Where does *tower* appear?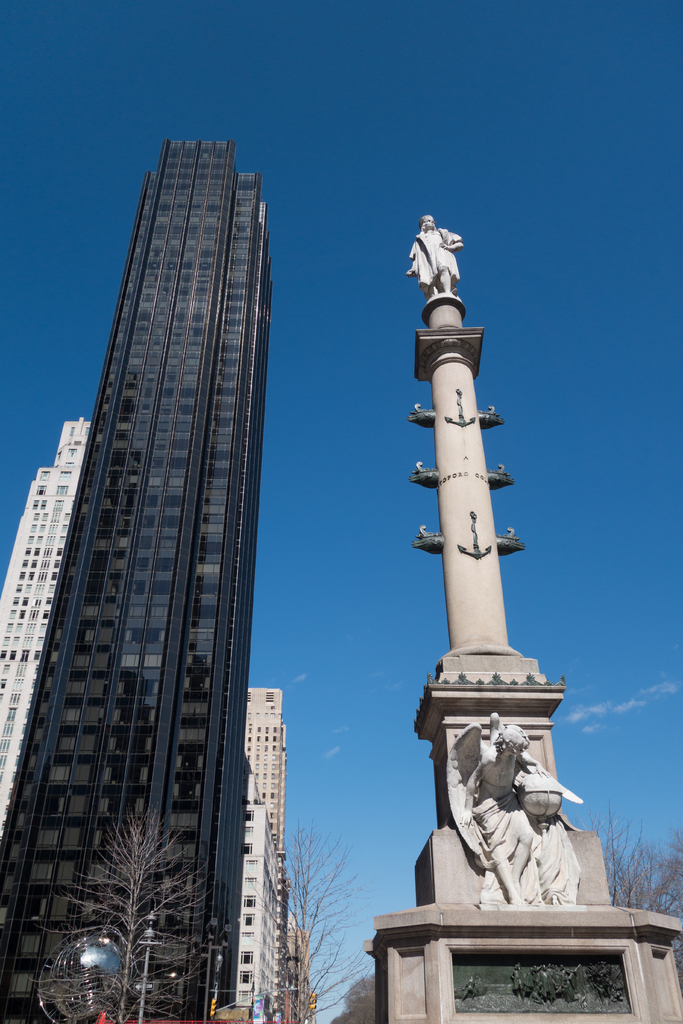
Appears at <region>0, 134, 267, 1017</region>.
